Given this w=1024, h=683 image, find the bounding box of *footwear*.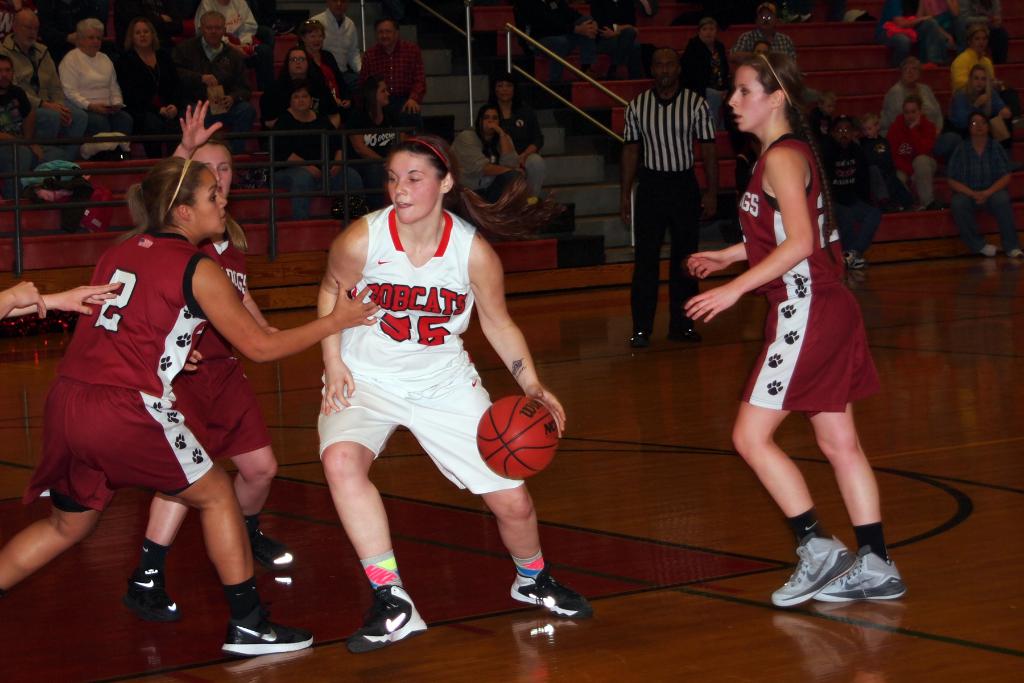
x1=348, y1=584, x2=428, y2=652.
